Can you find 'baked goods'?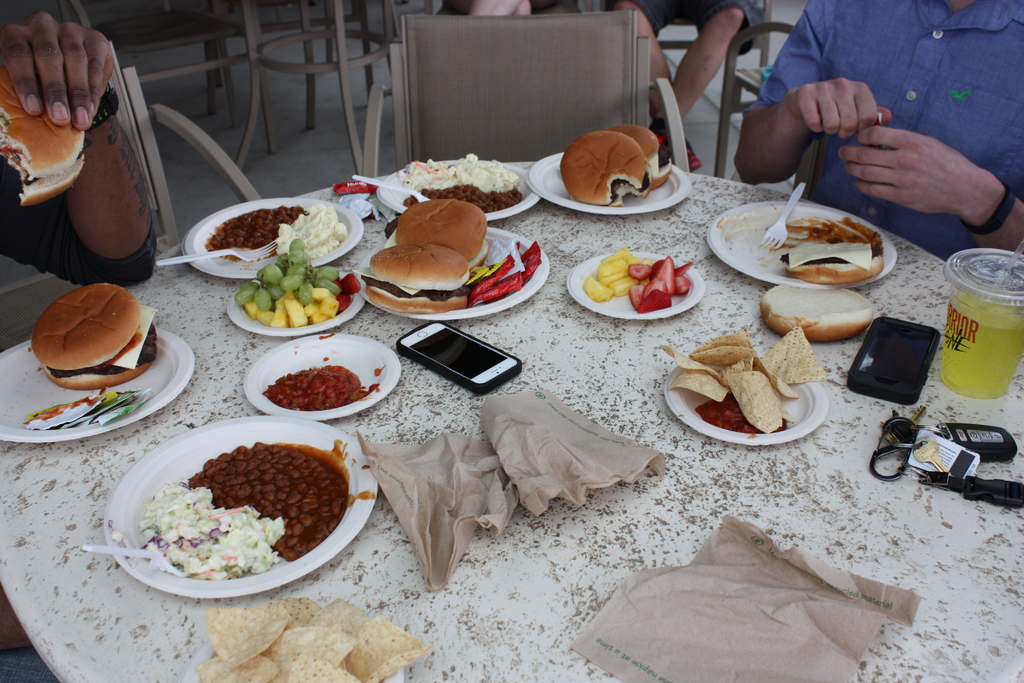
Yes, bounding box: crop(780, 240, 883, 279).
